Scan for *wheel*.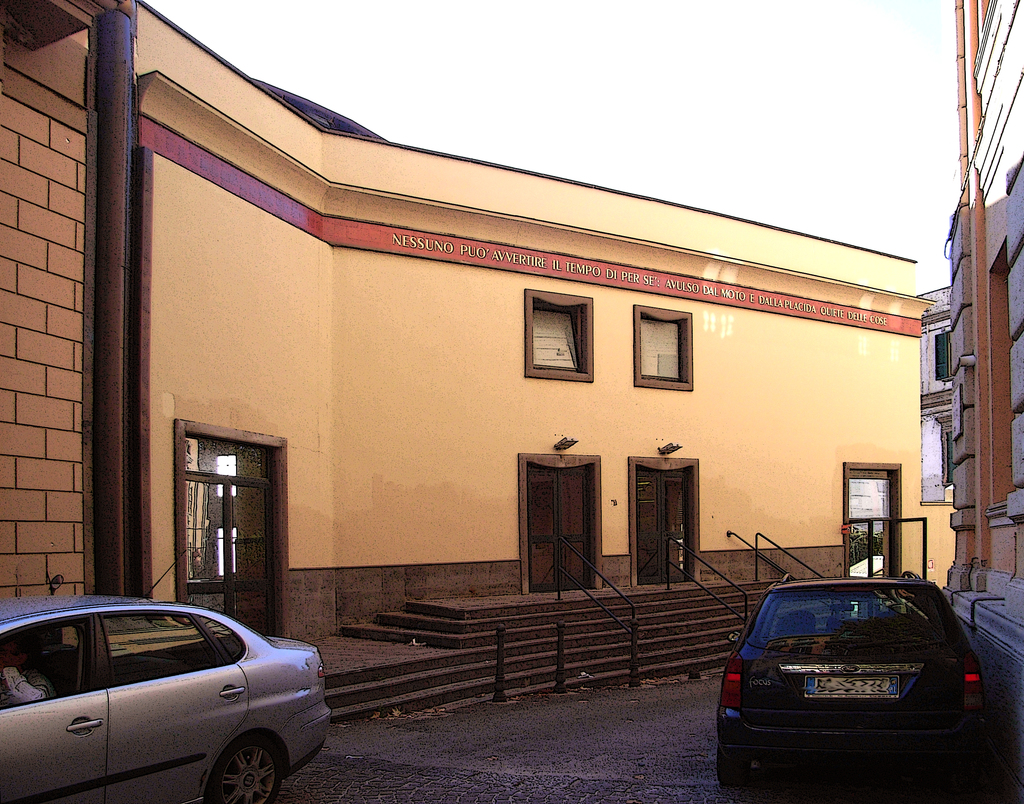
Scan result: bbox=(214, 733, 292, 803).
